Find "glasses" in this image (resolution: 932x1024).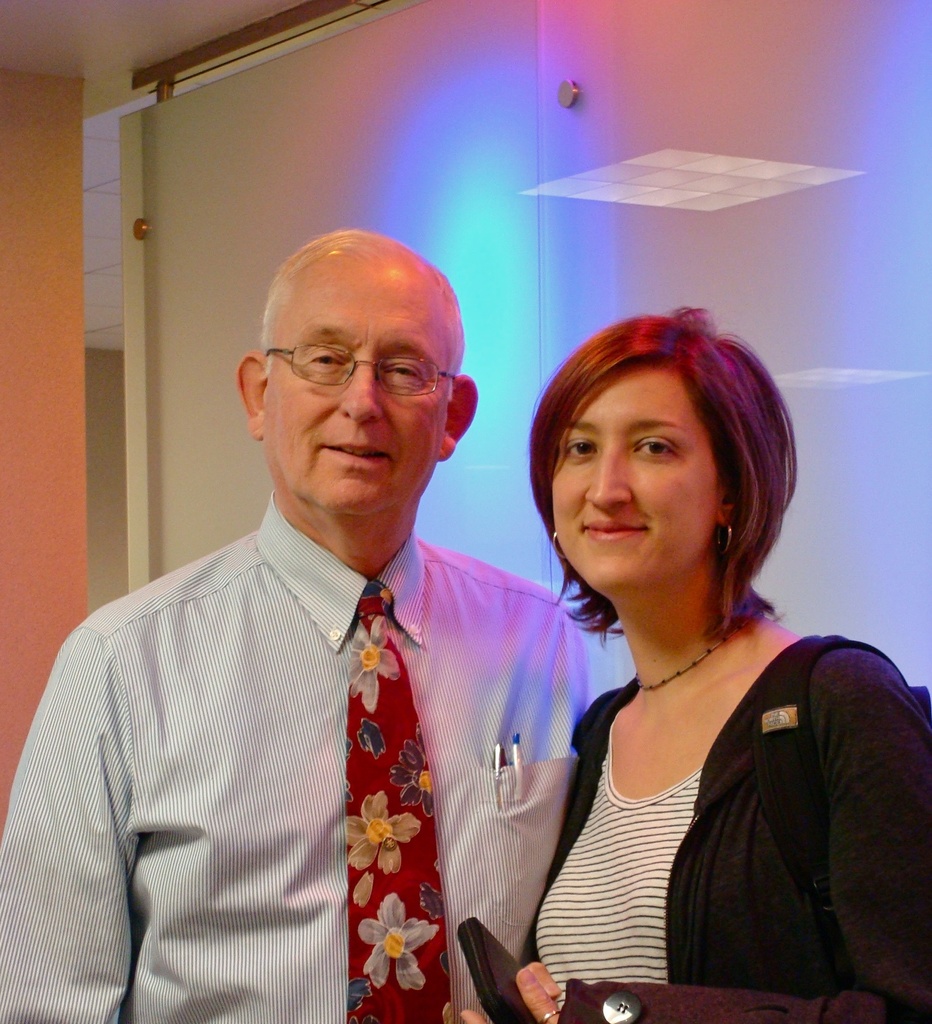
<bbox>254, 339, 461, 407</bbox>.
